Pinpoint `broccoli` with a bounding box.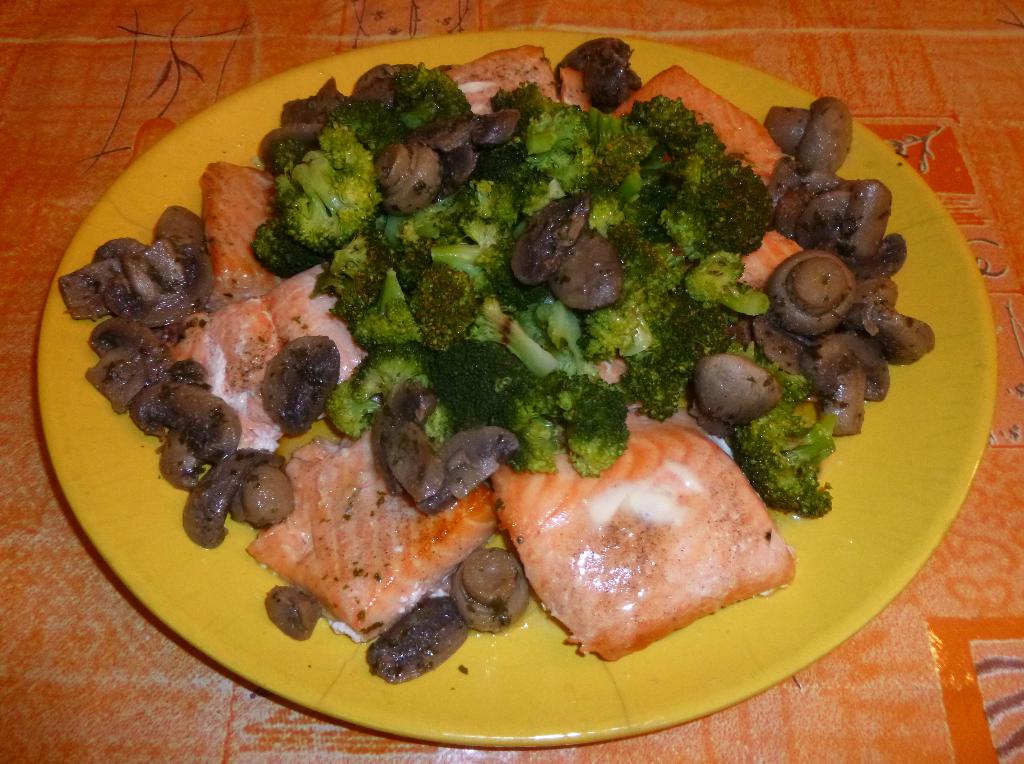
(x1=730, y1=407, x2=836, y2=514).
